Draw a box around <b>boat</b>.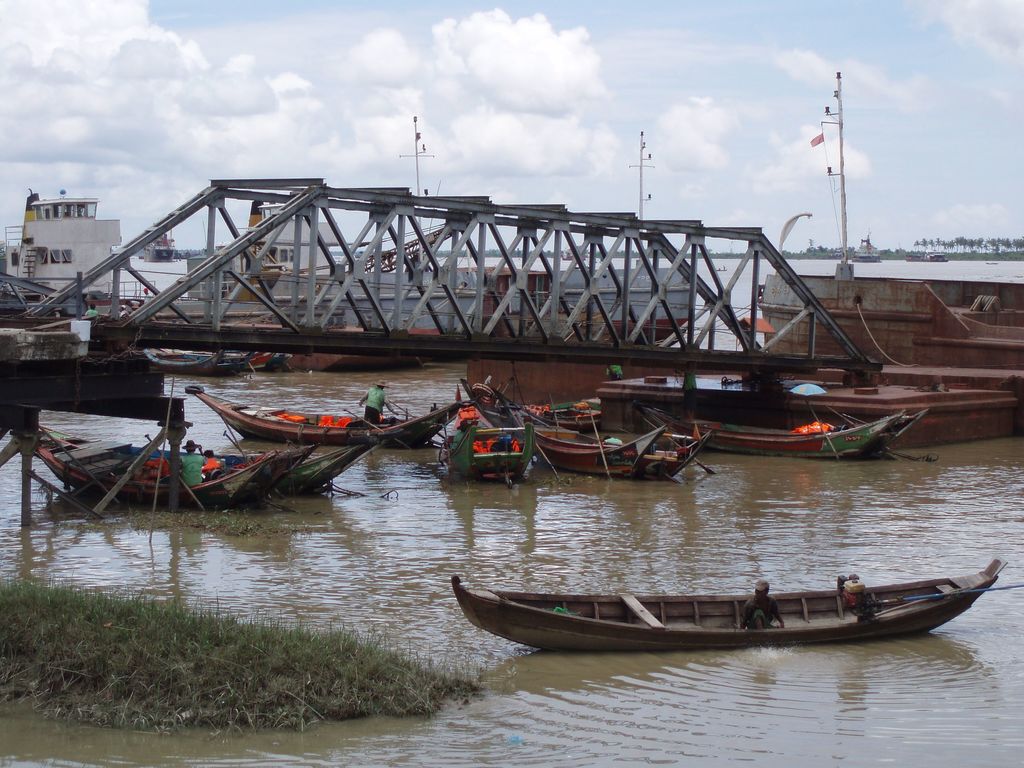
[left=628, top=410, right=924, bottom=467].
